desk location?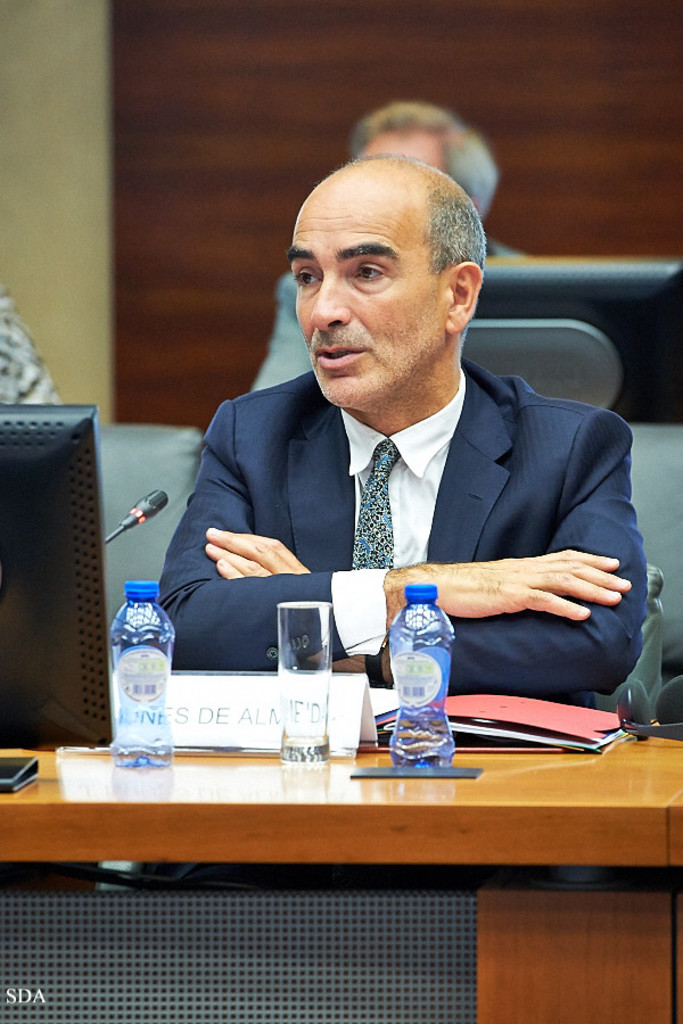
0:754:682:963
